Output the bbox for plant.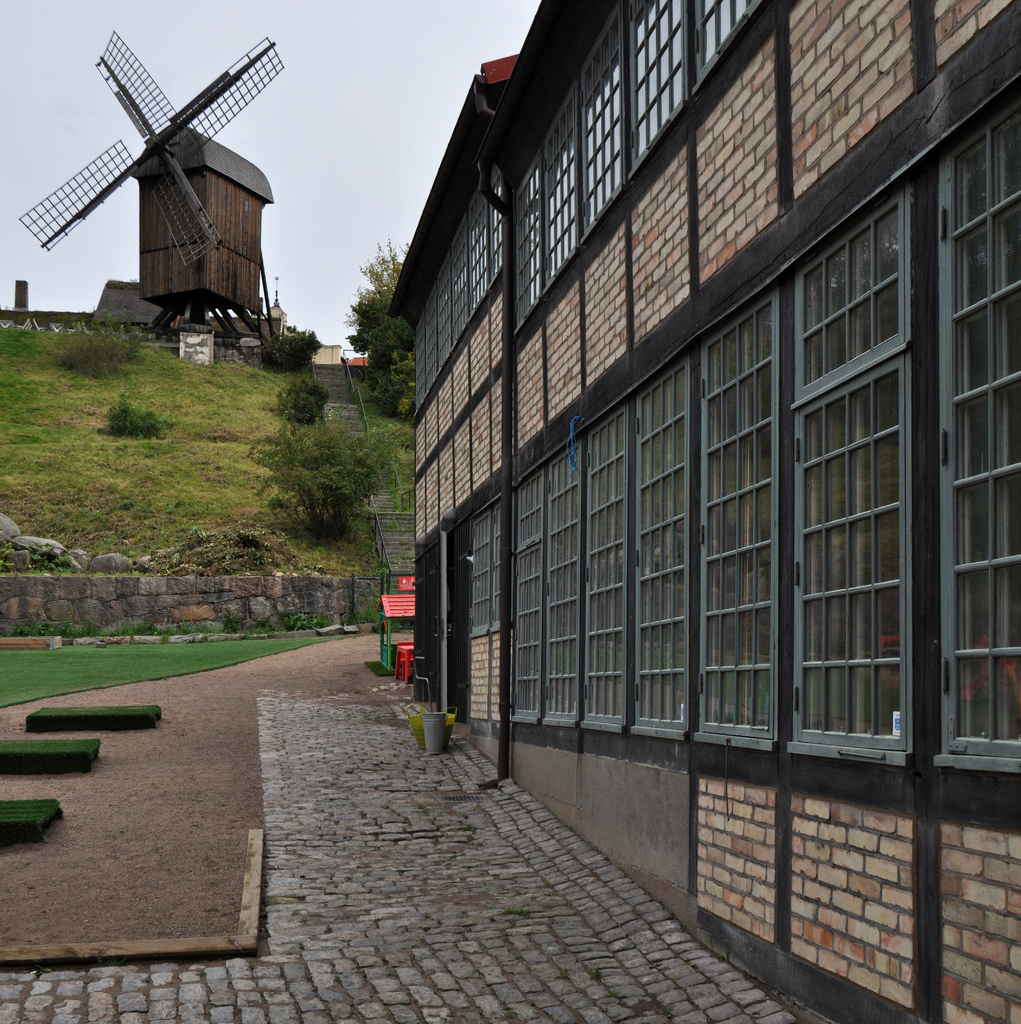
51:330:127:378.
